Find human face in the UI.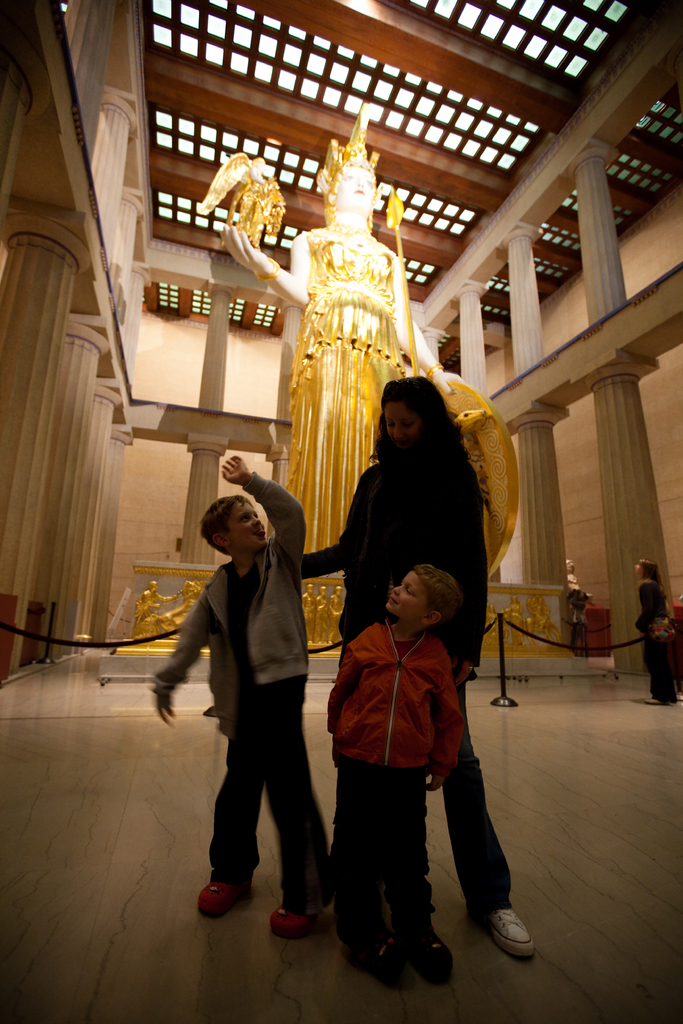
UI element at {"x1": 333, "y1": 586, "x2": 342, "y2": 598}.
